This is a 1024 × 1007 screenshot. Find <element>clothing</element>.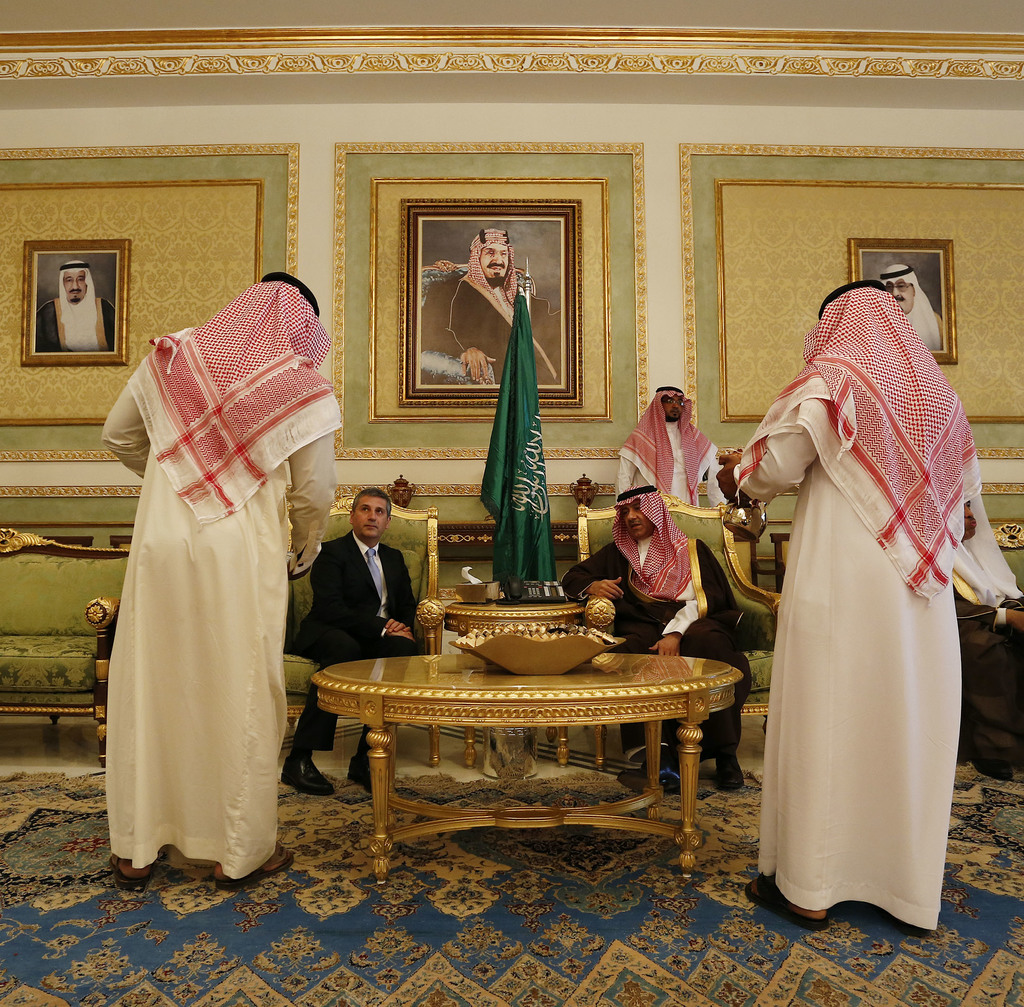
Bounding box: bbox=[744, 290, 1023, 951].
